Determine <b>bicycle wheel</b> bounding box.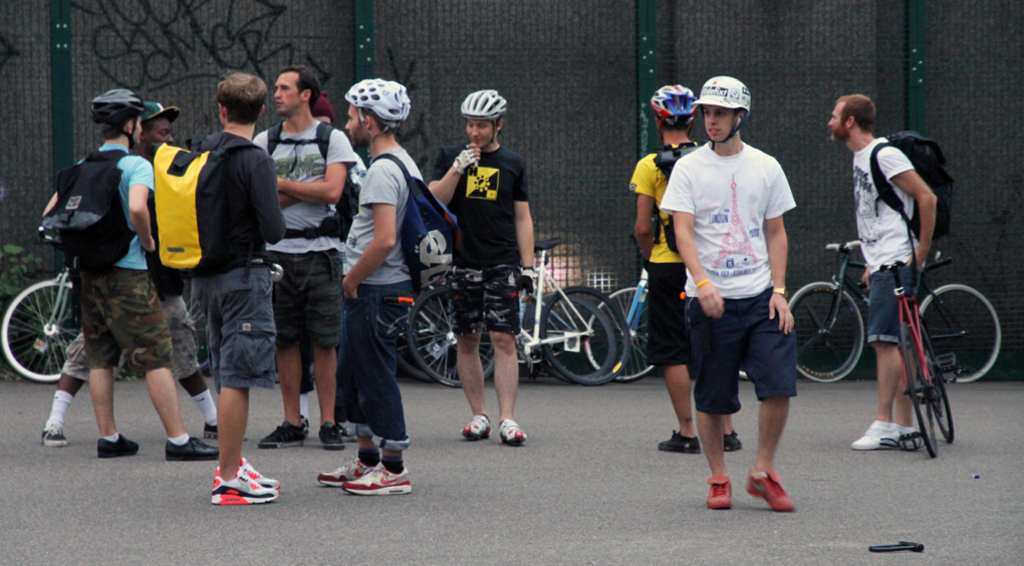
Determined: (x1=181, y1=288, x2=209, y2=373).
